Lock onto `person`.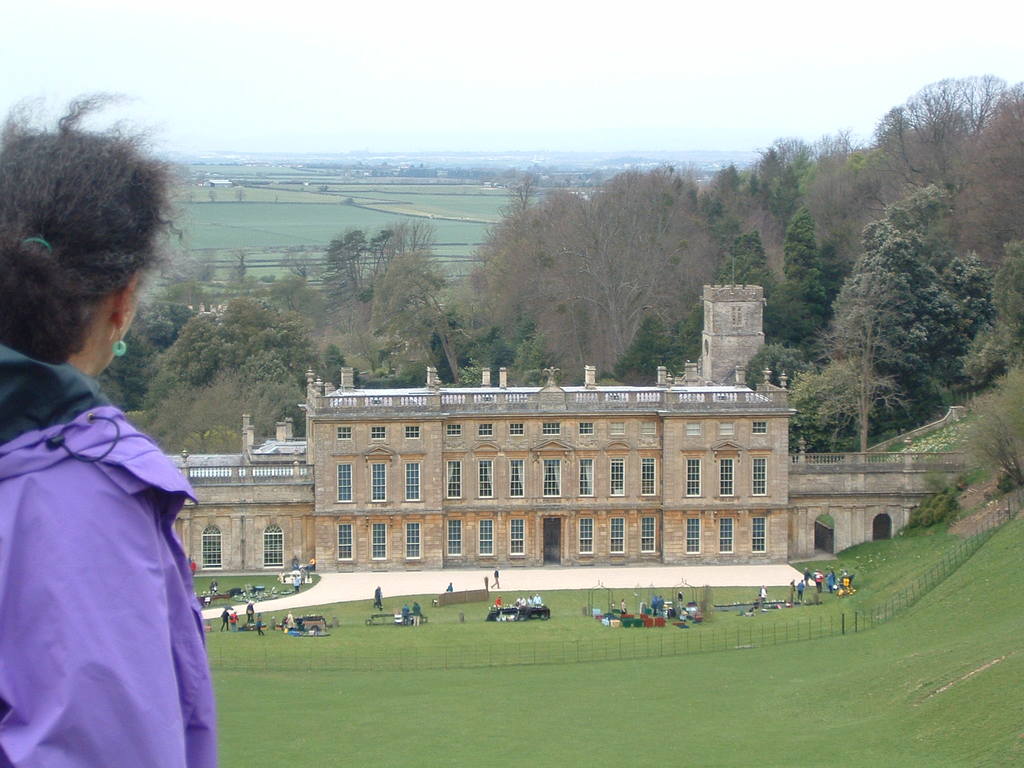
Locked: 654 598 665 620.
